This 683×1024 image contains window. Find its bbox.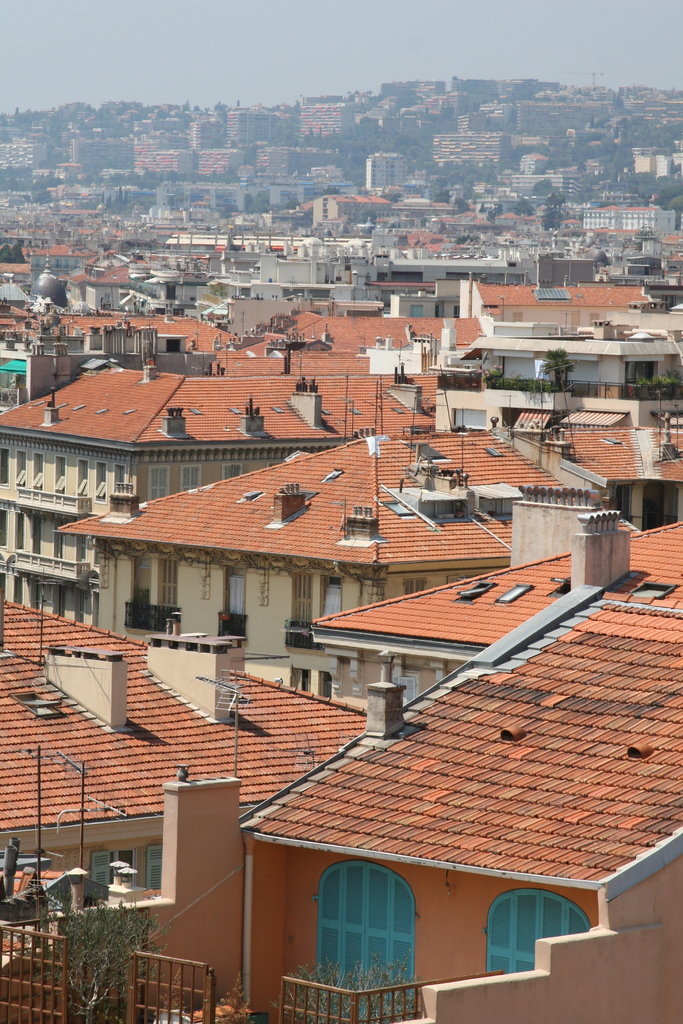
483:882:593:980.
